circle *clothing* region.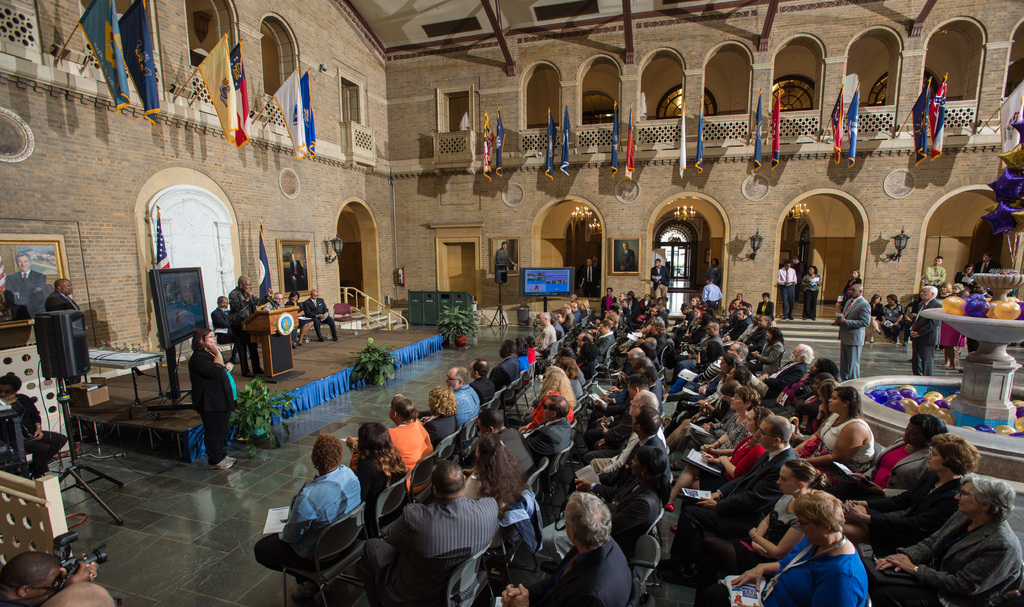
Region: 515 545 623 606.
